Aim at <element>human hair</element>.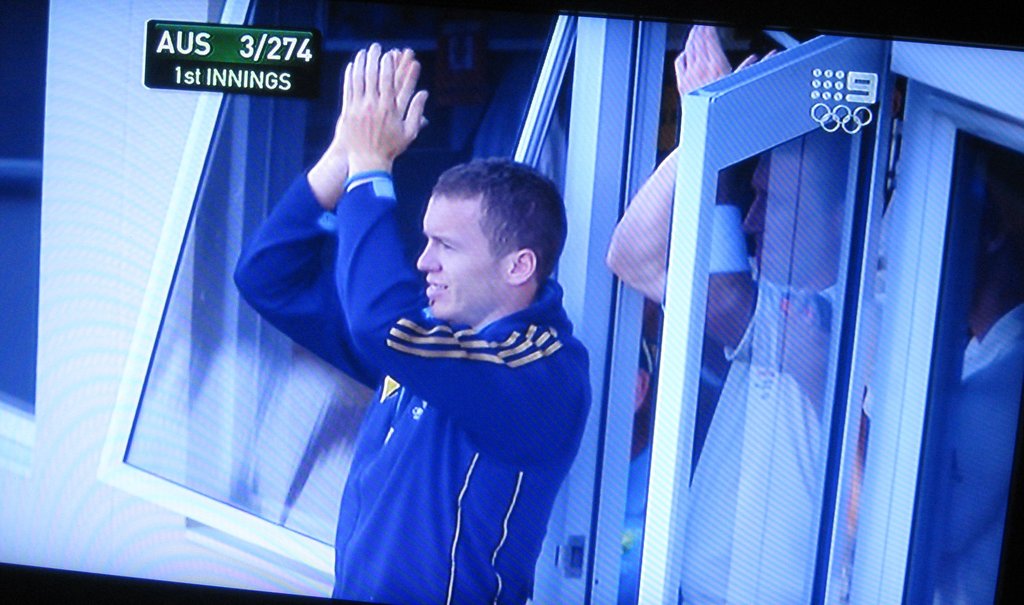
Aimed at {"x1": 440, "y1": 157, "x2": 580, "y2": 310}.
